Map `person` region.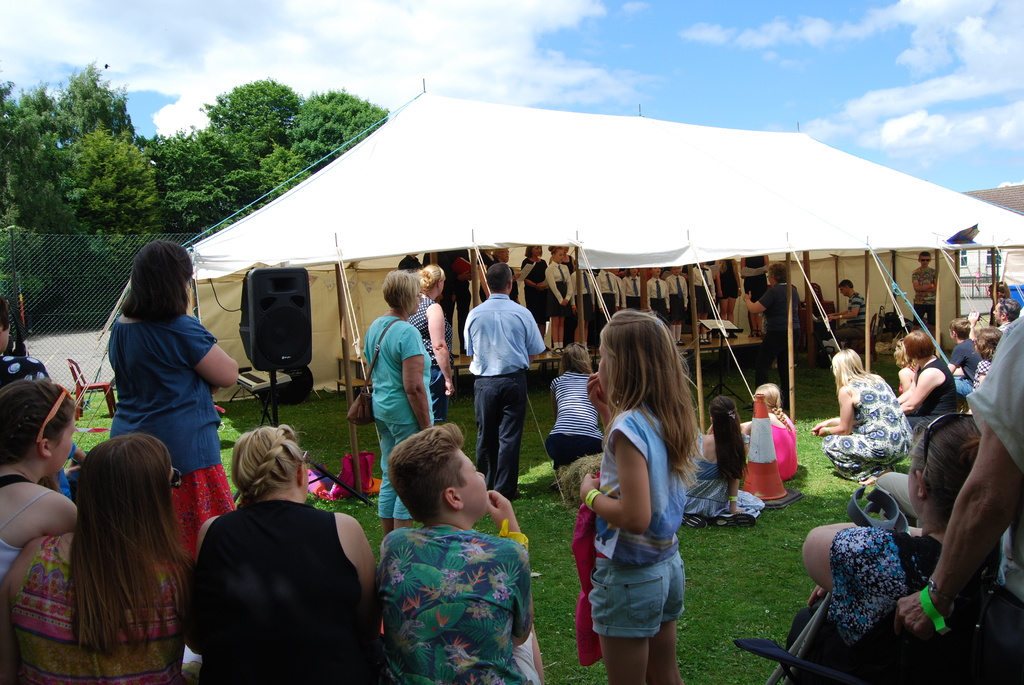
Mapped to left=890, top=327, right=975, bottom=421.
